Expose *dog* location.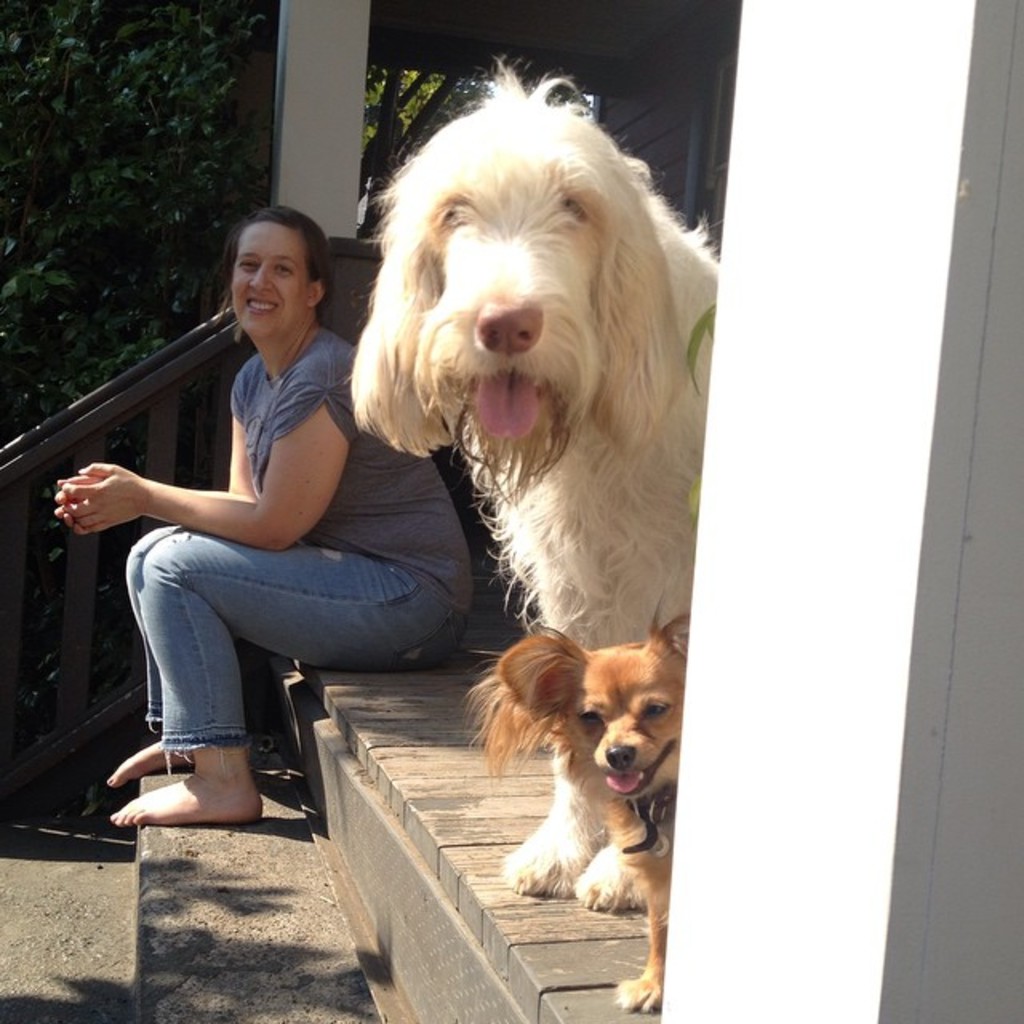
Exposed at (x1=458, y1=610, x2=690, y2=1011).
